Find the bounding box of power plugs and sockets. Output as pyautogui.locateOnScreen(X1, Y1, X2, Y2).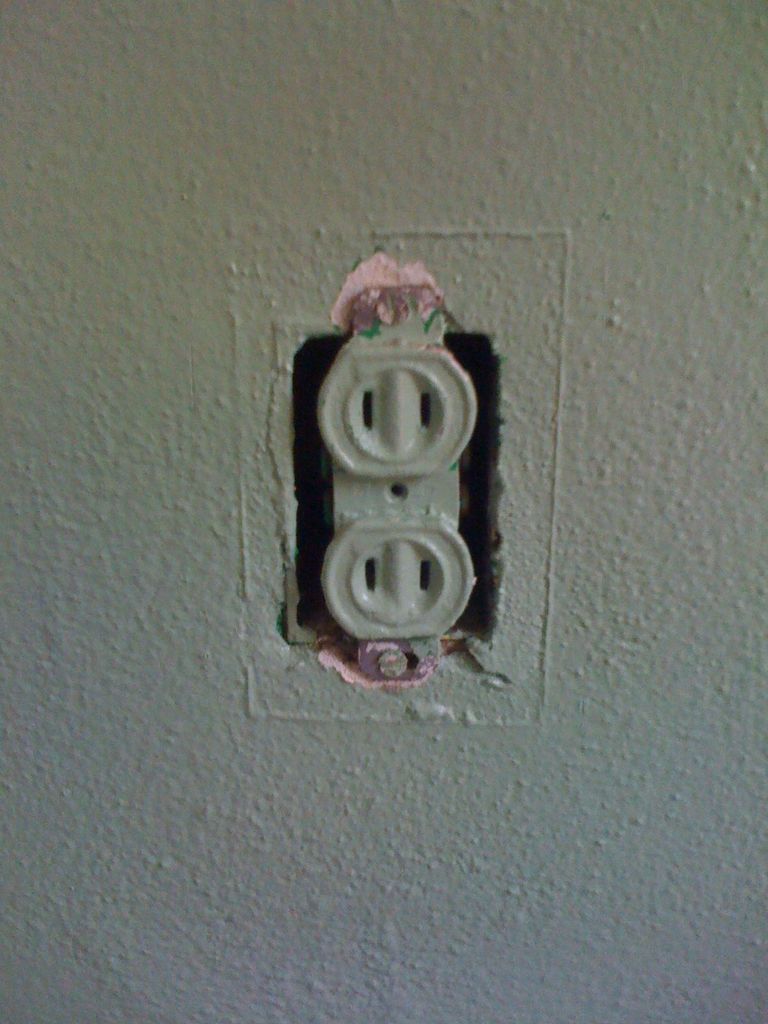
pyautogui.locateOnScreen(305, 333, 472, 646).
